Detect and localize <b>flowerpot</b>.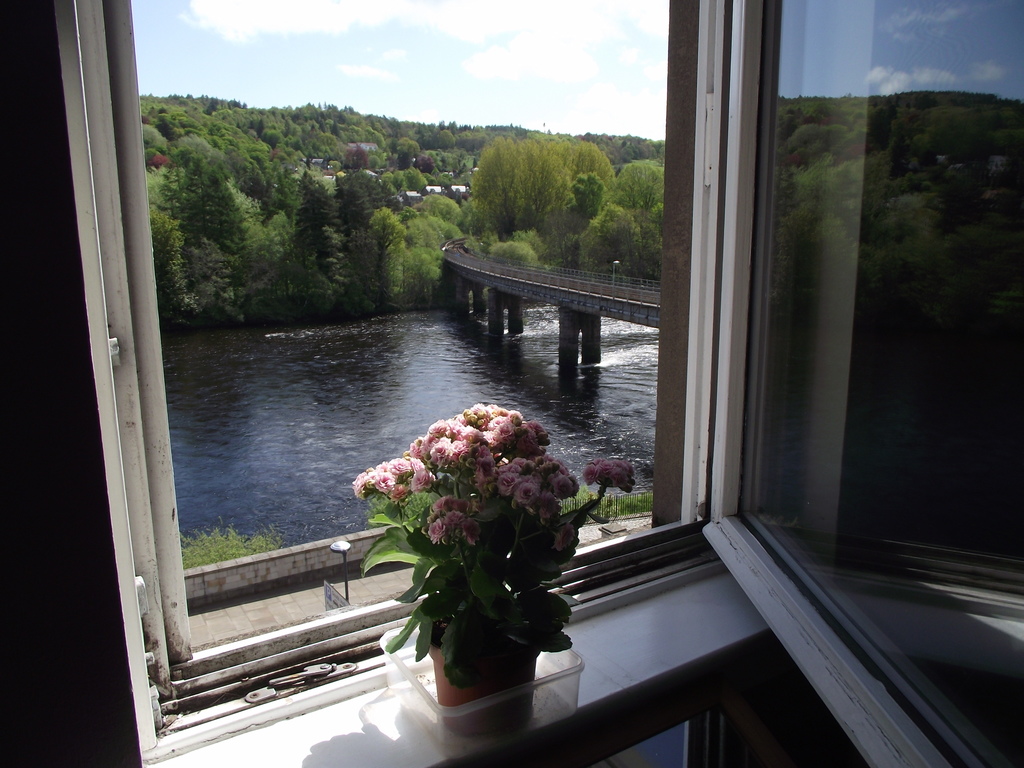
Localized at (431, 634, 539, 735).
